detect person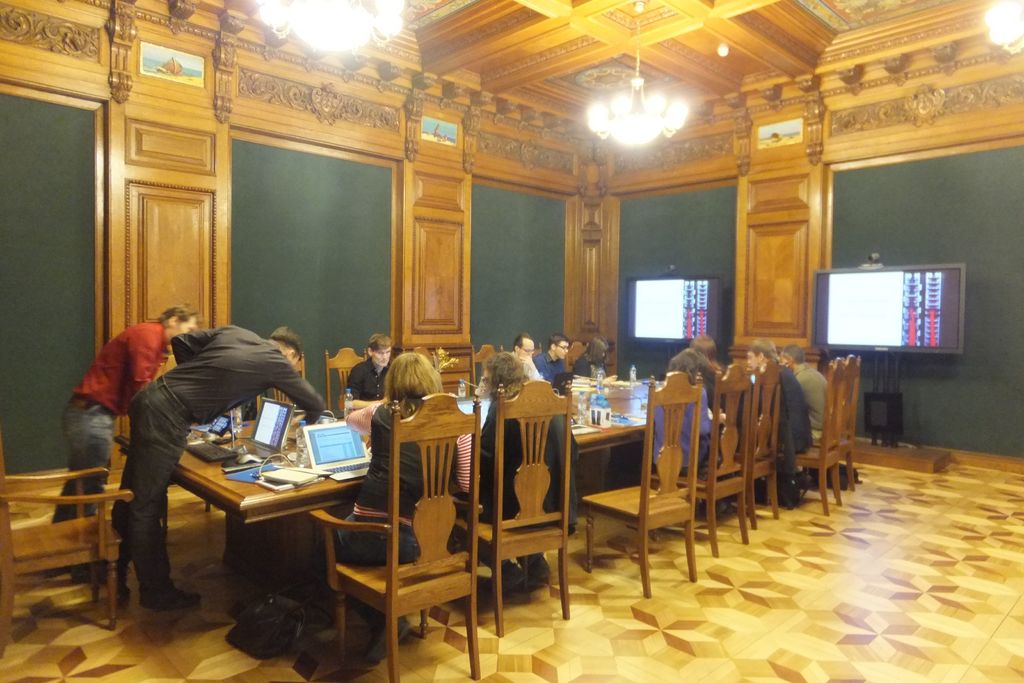
bbox(89, 323, 347, 605)
